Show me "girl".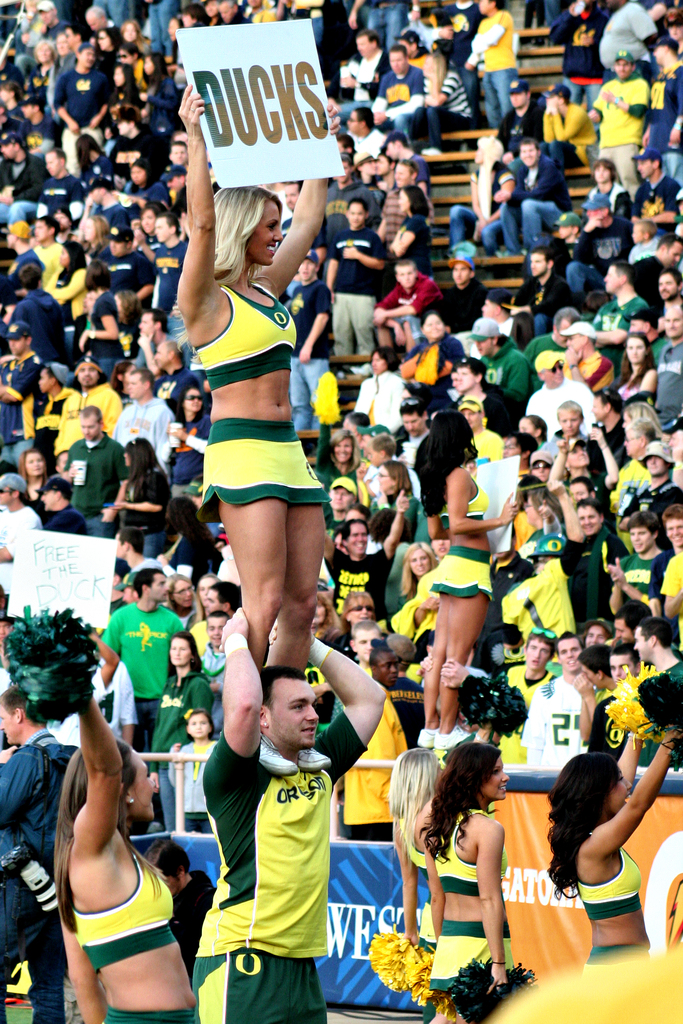
"girl" is here: [429,737,526,1023].
